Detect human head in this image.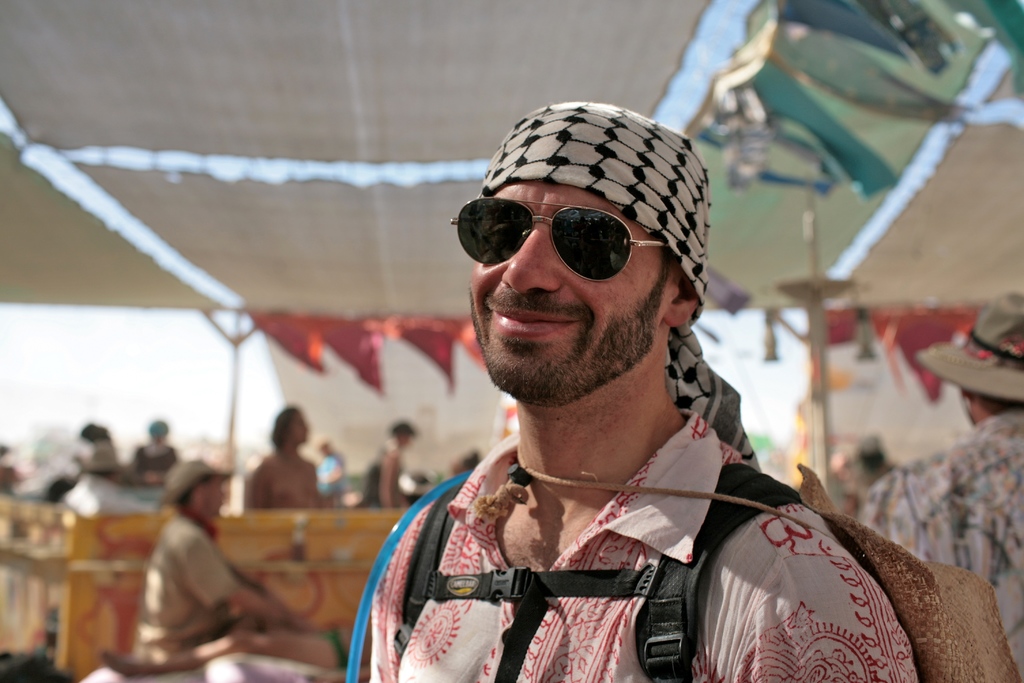
Detection: 959:290:1023:428.
